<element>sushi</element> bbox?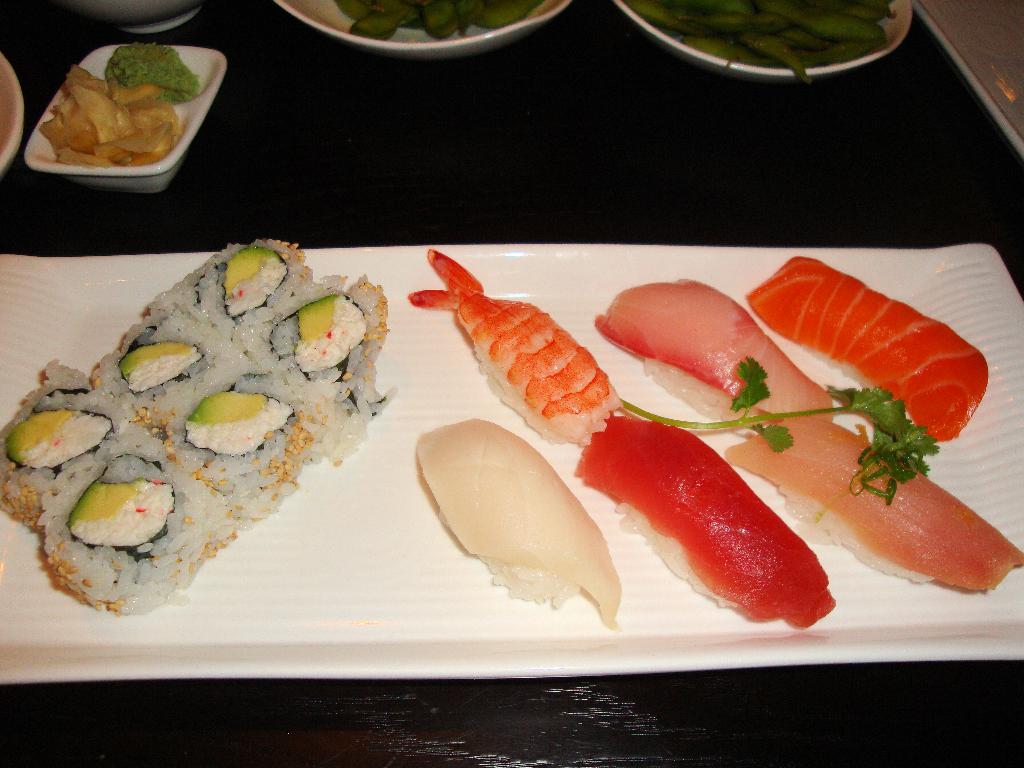
region(417, 420, 626, 626)
